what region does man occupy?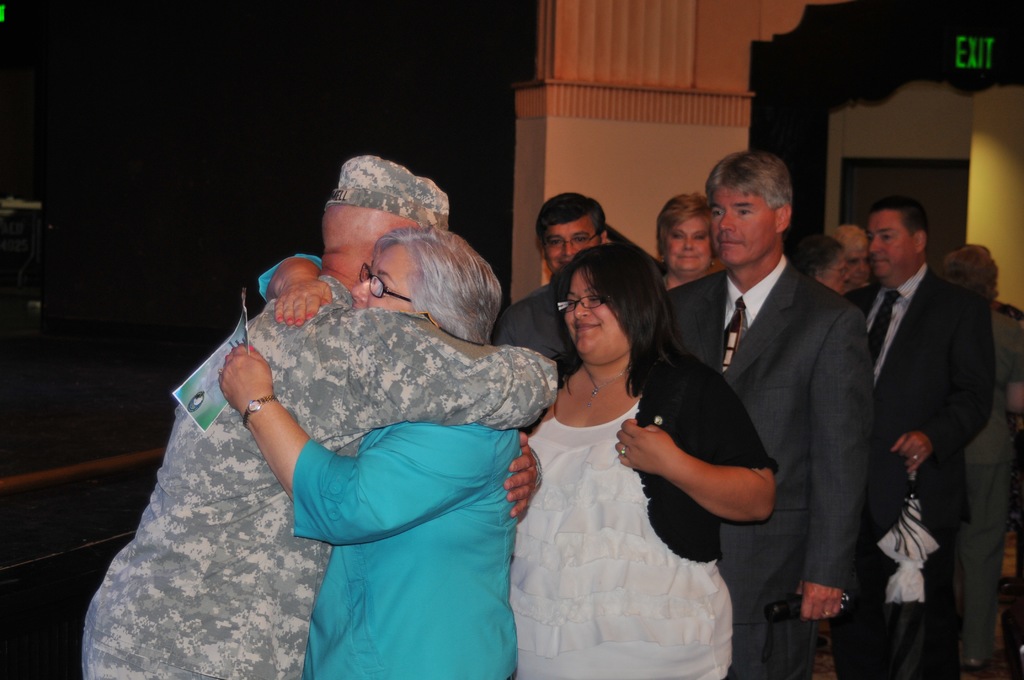
{"x1": 79, "y1": 156, "x2": 562, "y2": 679}.
